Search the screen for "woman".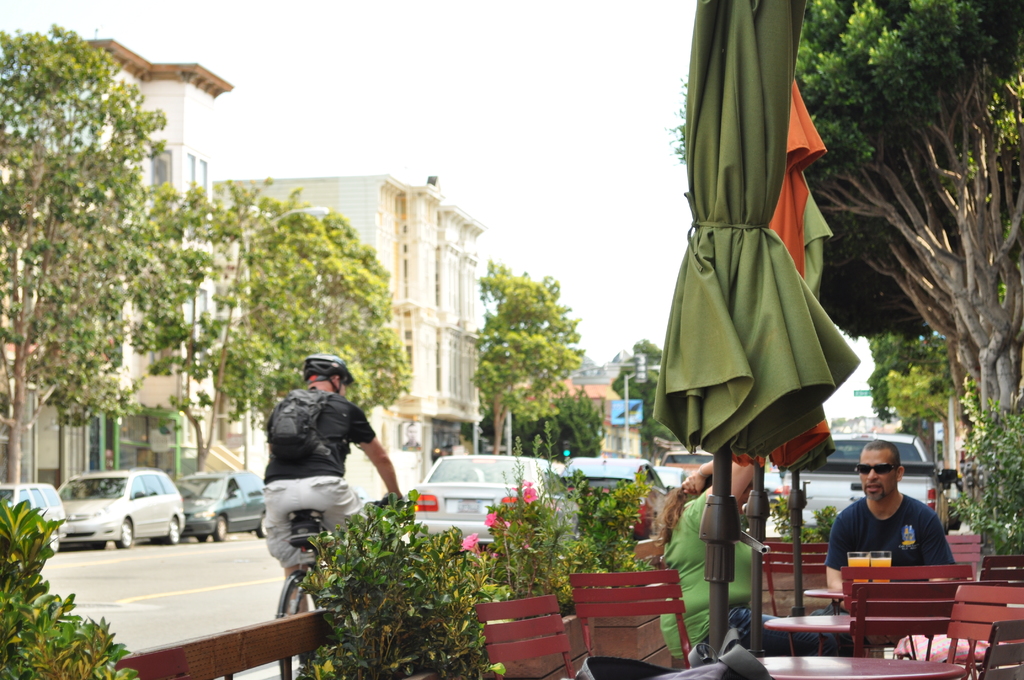
Found at x1=659, y1=451, x2=860, y2=658.
